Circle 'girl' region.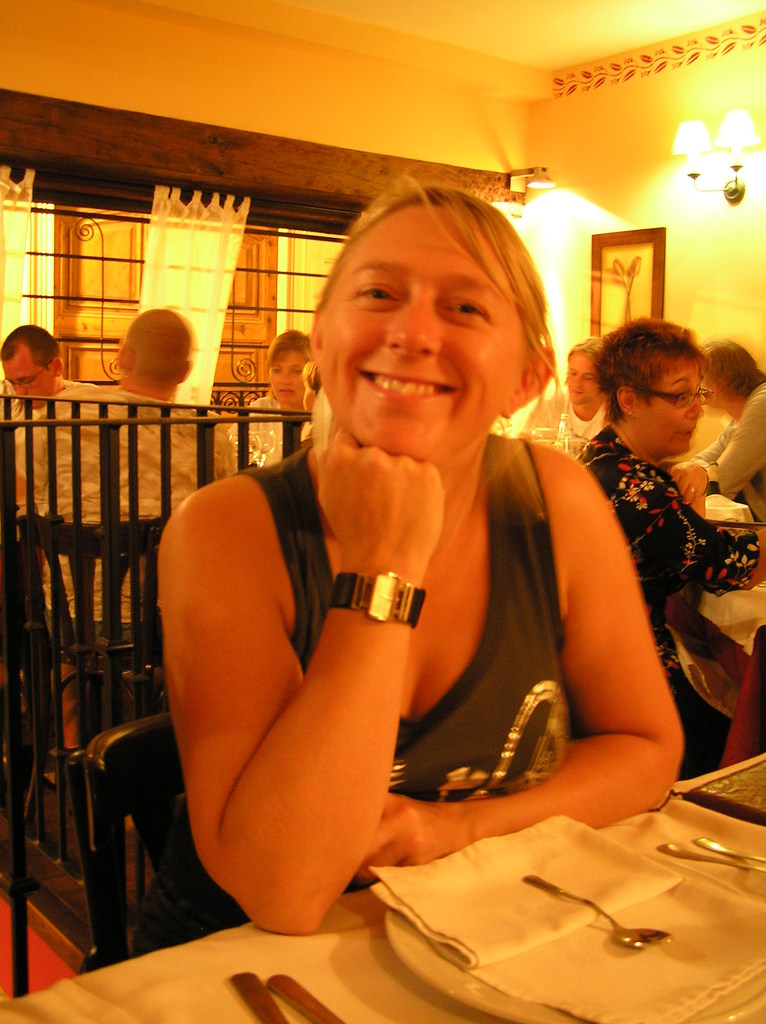
Region: [left=156, top=185, right=683, bottom=888].
